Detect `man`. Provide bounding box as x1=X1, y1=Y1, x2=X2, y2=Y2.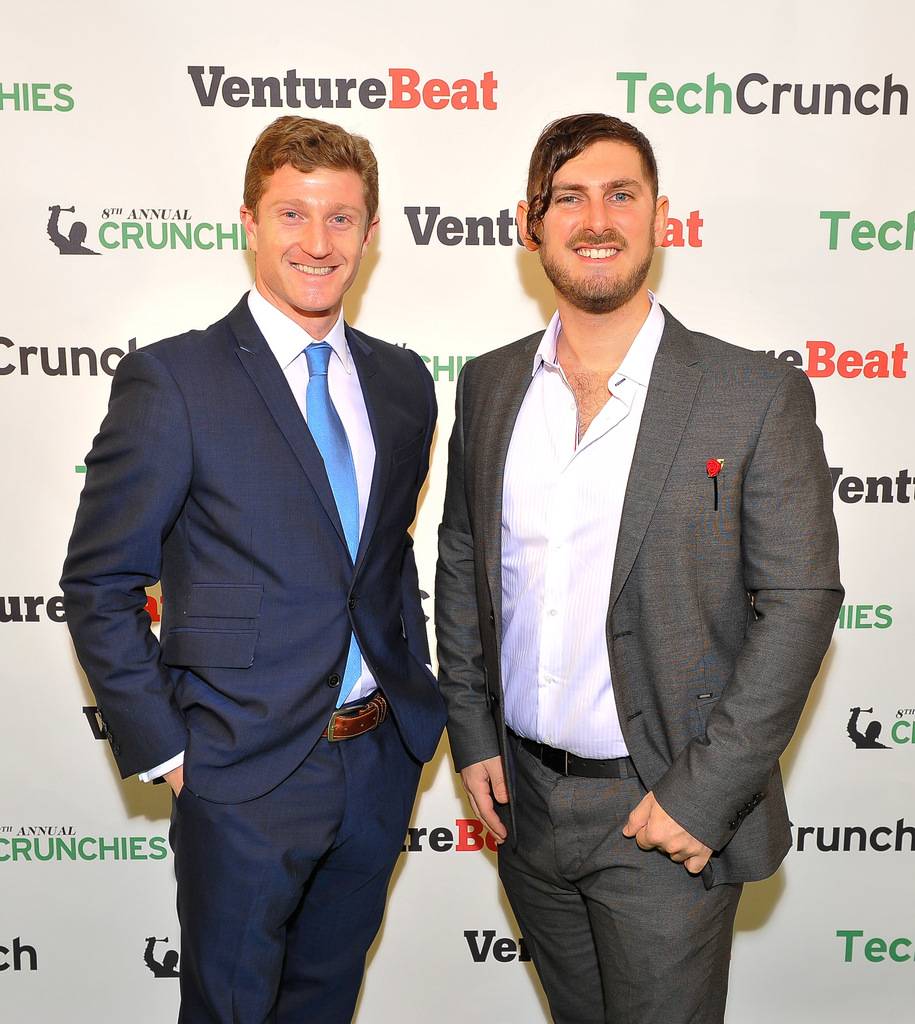
x1=51, y1=113, x2=462, y2=1023.
